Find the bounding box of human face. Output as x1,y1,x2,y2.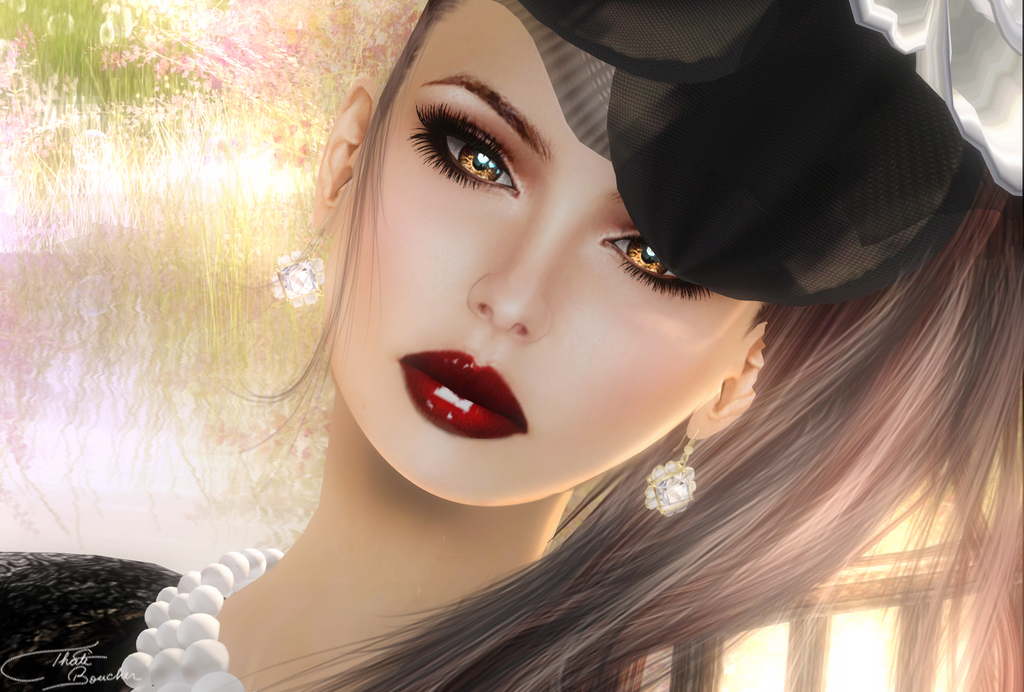
324,0,760,502.
